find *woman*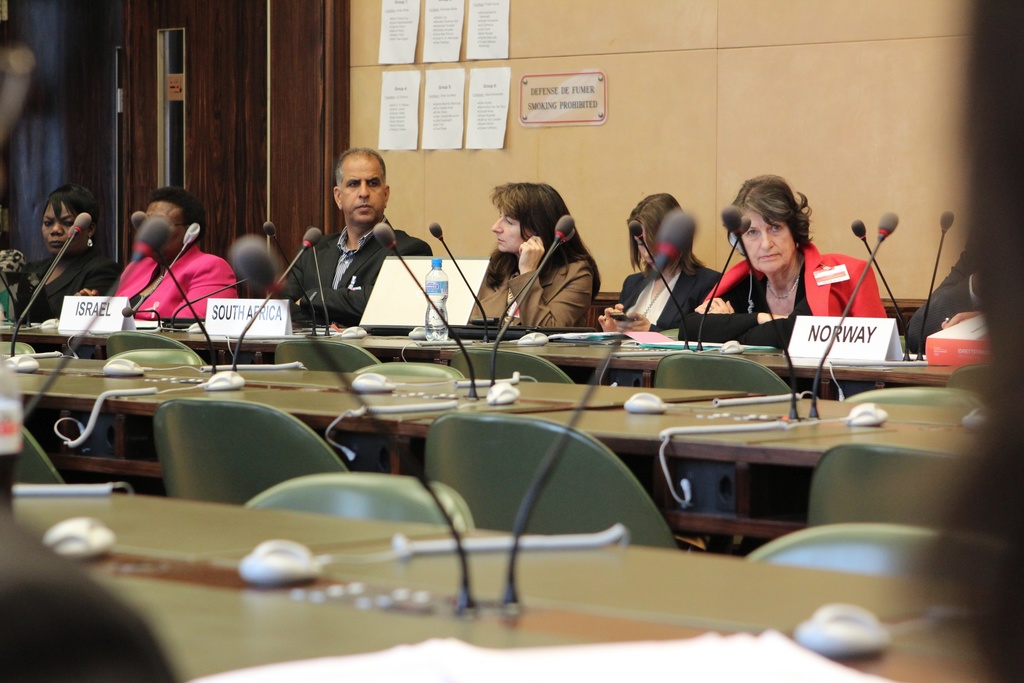
select_region(711, 173, 844, 347)
